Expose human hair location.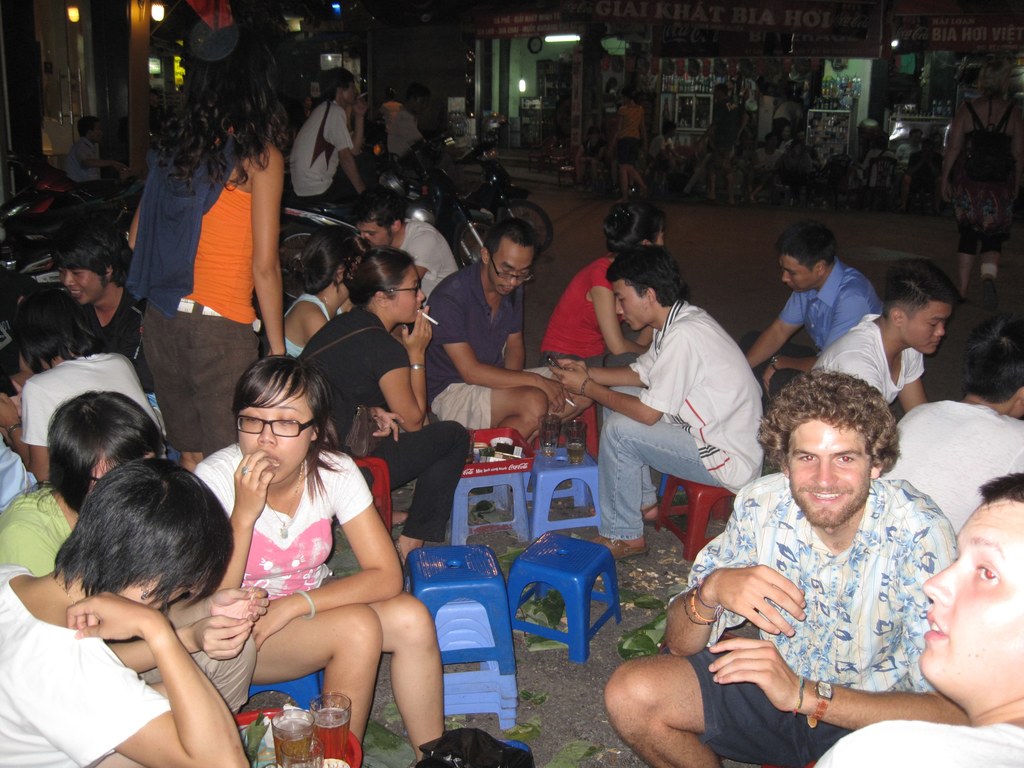
Exposed at Rect(959, 315, 1023, 406).
